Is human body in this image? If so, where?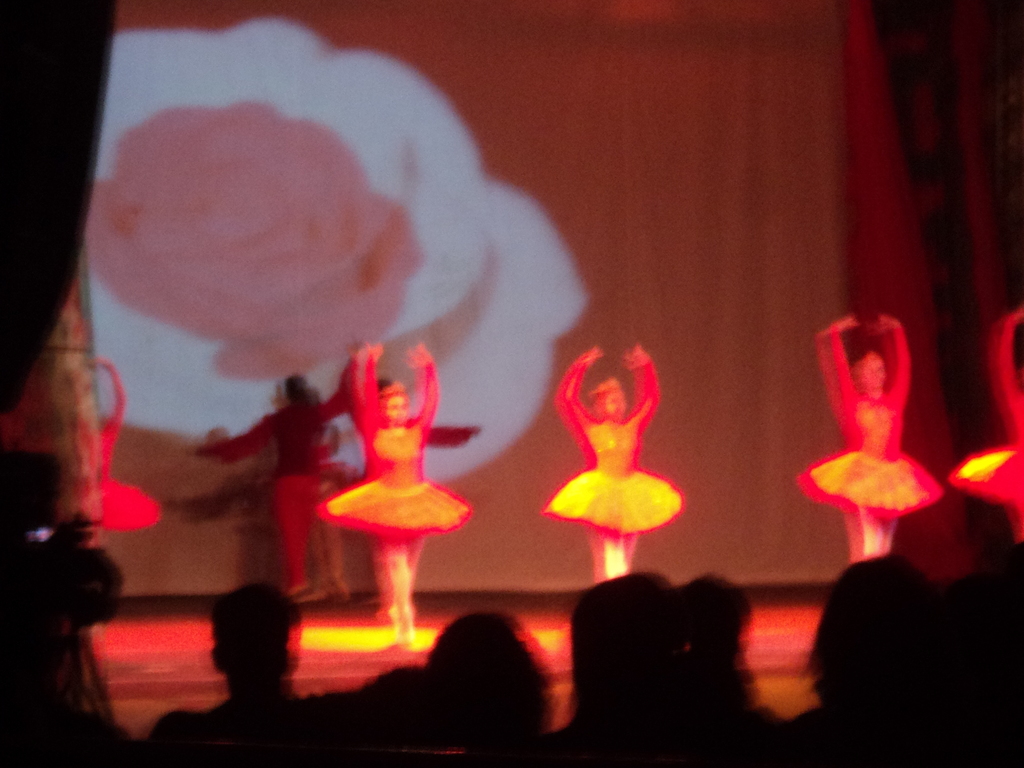
Yes, at 950 309 1023 543.
